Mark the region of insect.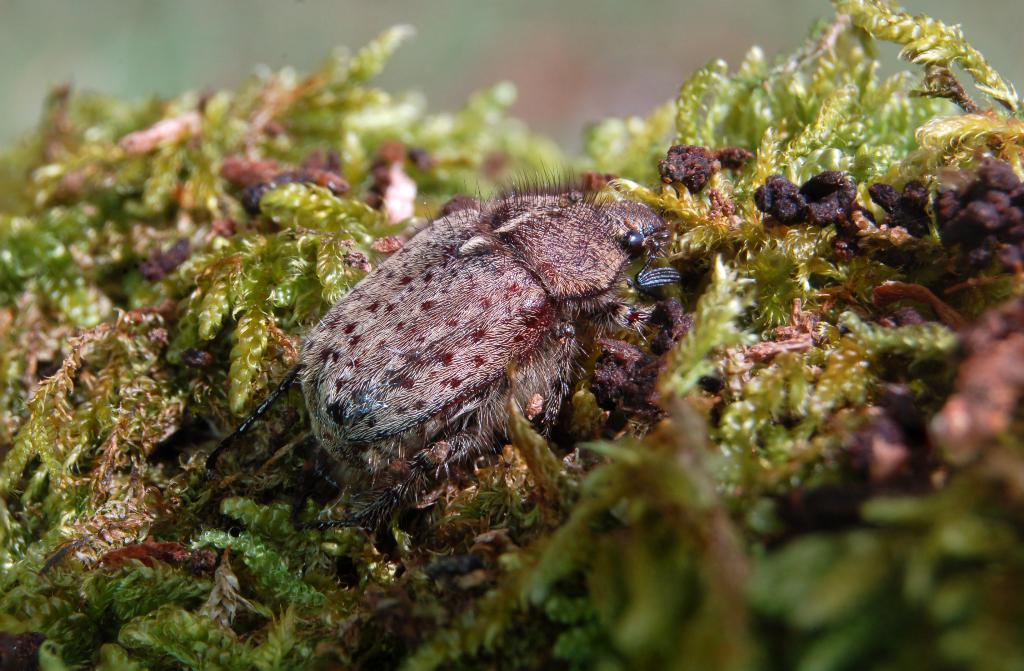
Region: 211,163,687,541.
